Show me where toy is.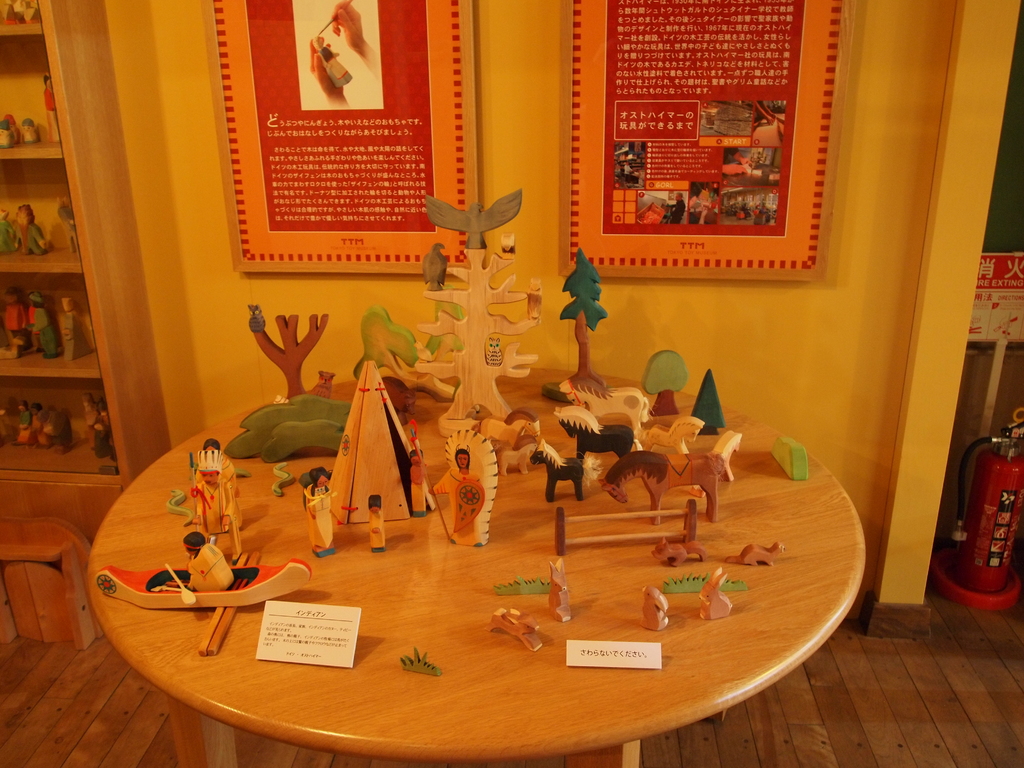
toy is at pyautogui.locateOnScreen(0, 115, 20, 145).
